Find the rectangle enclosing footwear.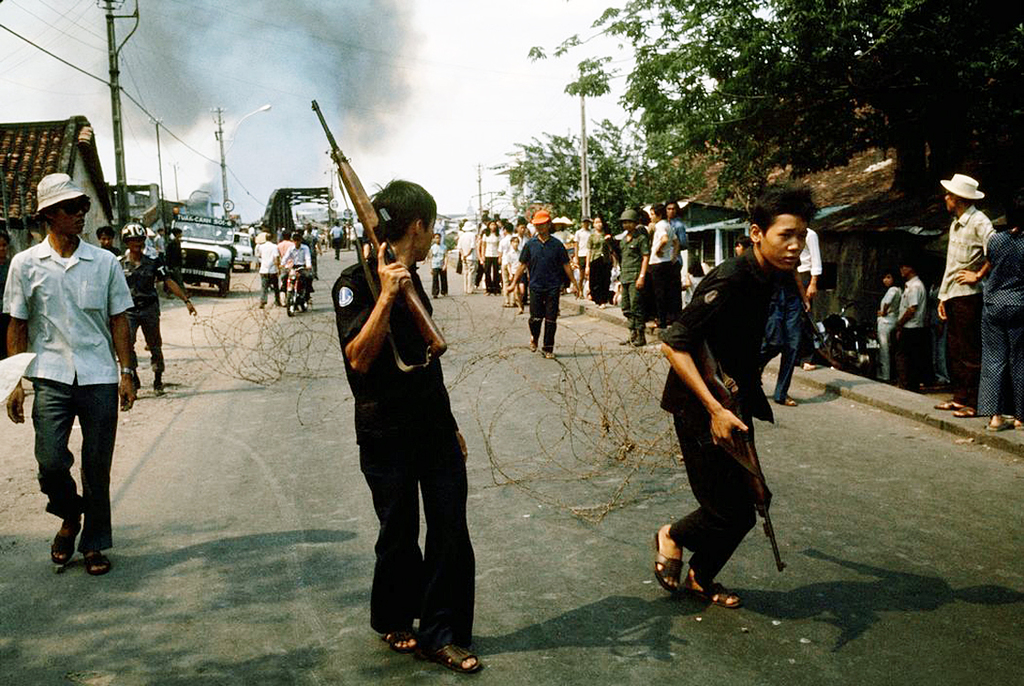
crop(622, 327, 645, 346).
